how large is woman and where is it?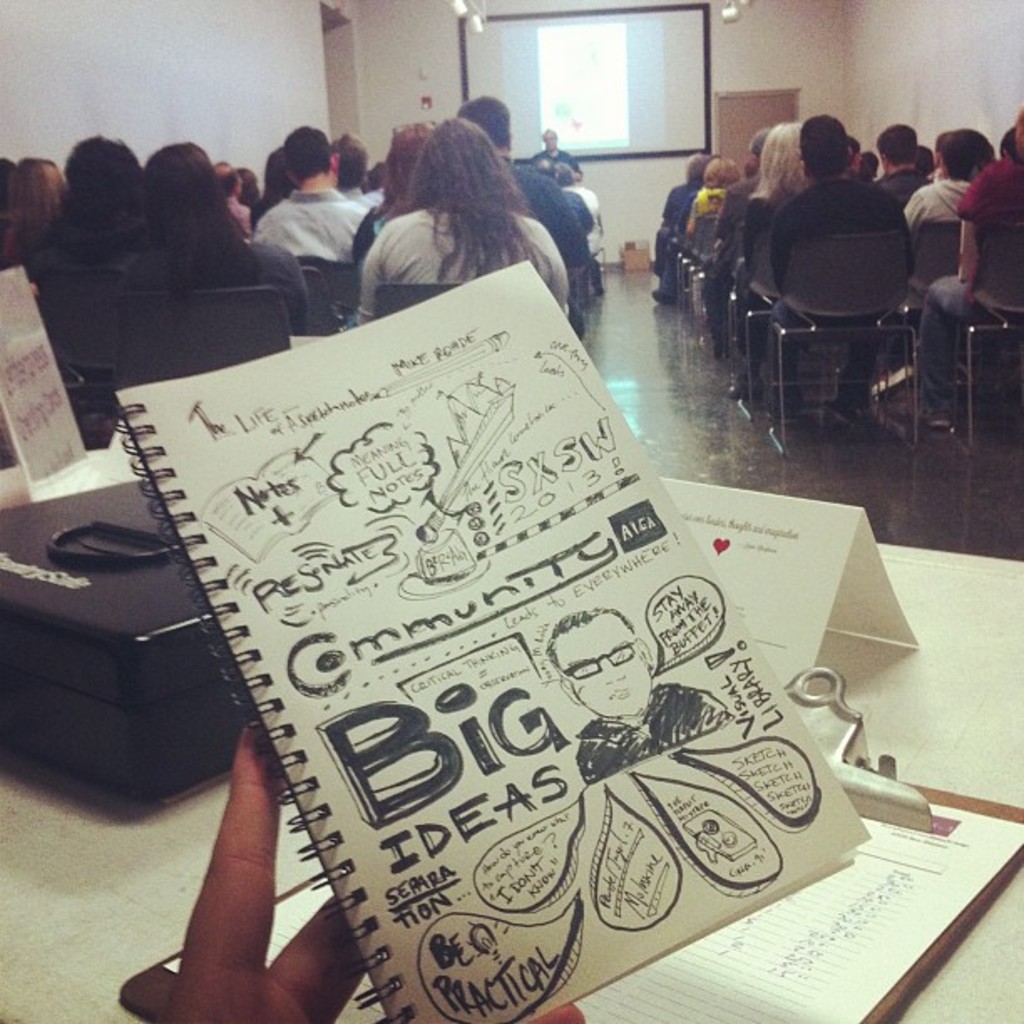
Bounding box: left=129, top=144, right=311, bottom=330.
